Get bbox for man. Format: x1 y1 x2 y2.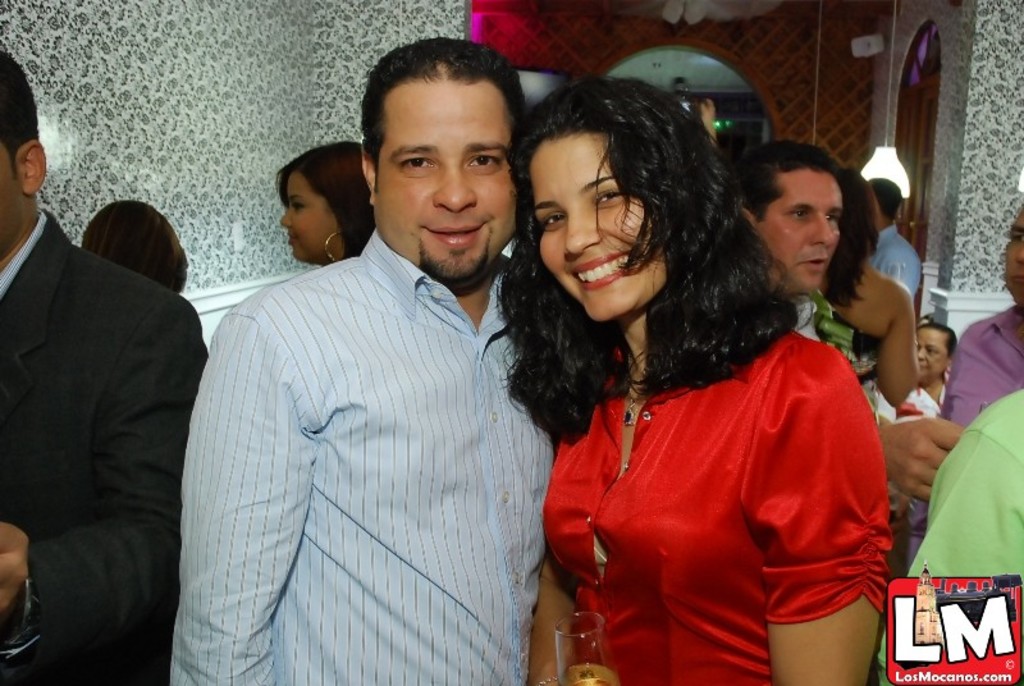
1 47 207 685.
